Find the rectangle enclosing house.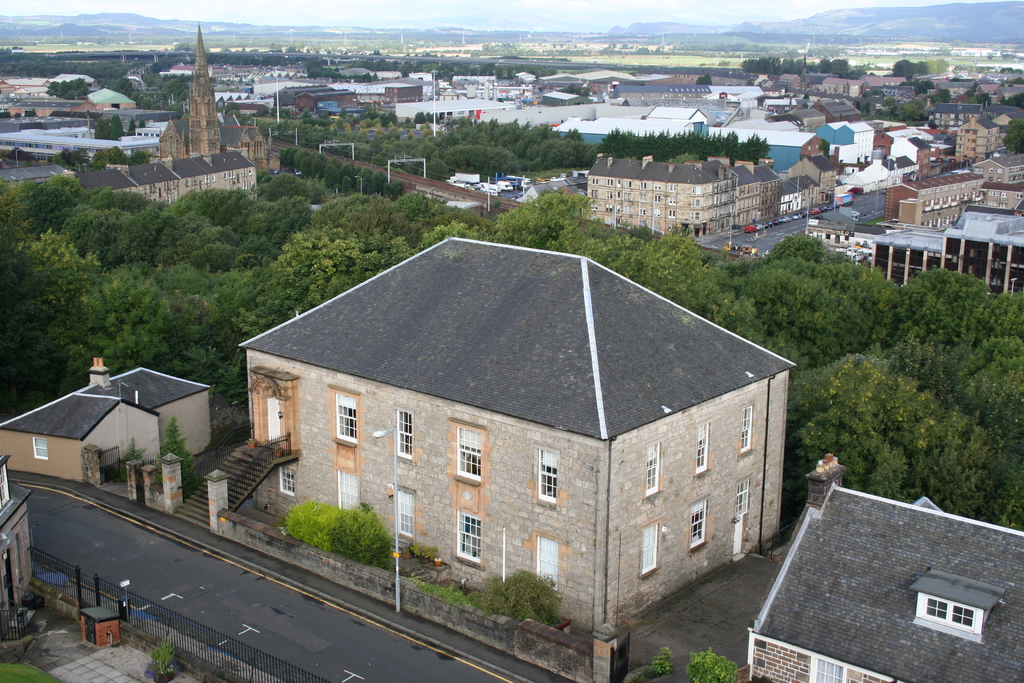
897, 136, 934, 185.
